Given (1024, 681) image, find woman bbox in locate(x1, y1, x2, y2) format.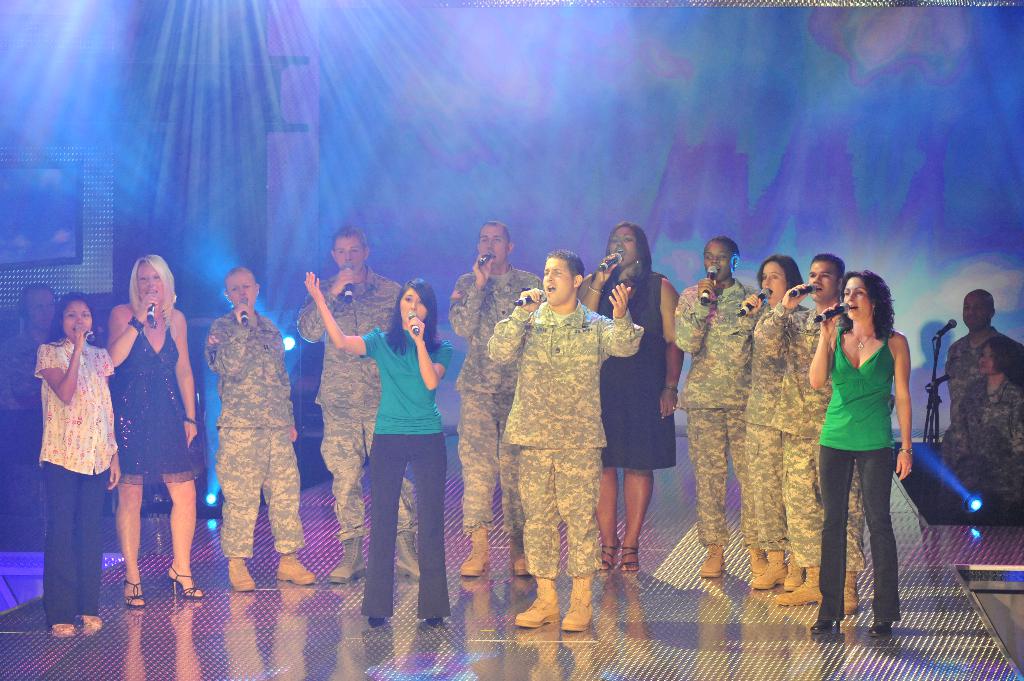
locate(202, 266, 317, 589).
